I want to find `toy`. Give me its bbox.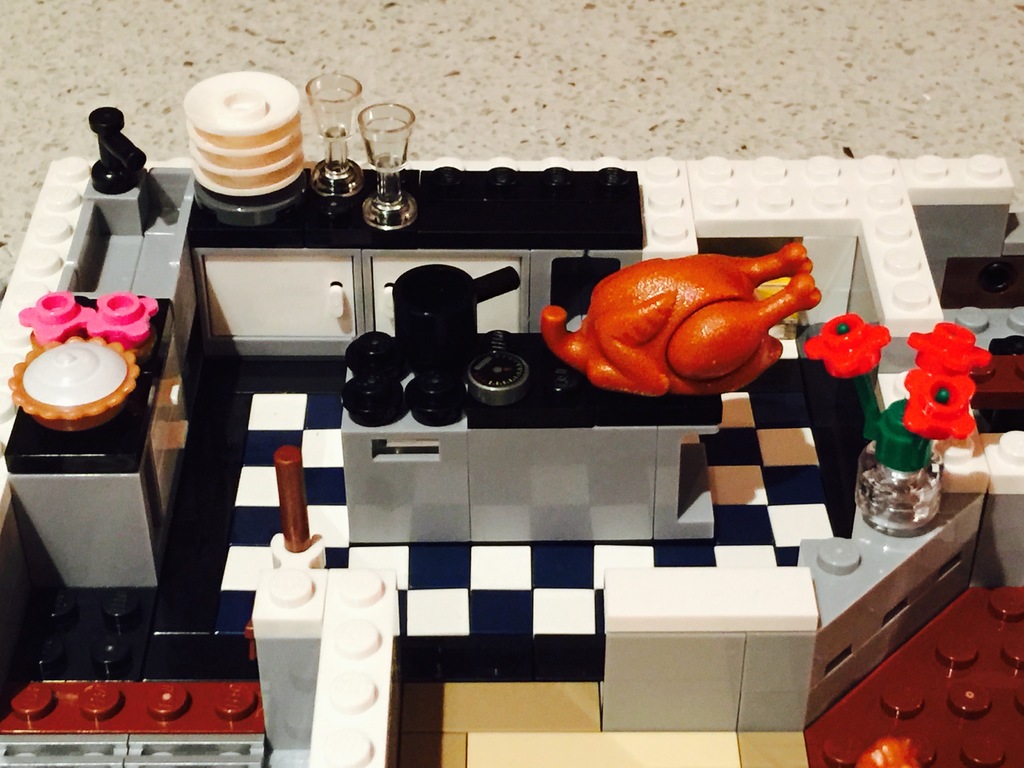
{"x1": 906, "y1": 364, "x2": 979, "y2": 441}.
